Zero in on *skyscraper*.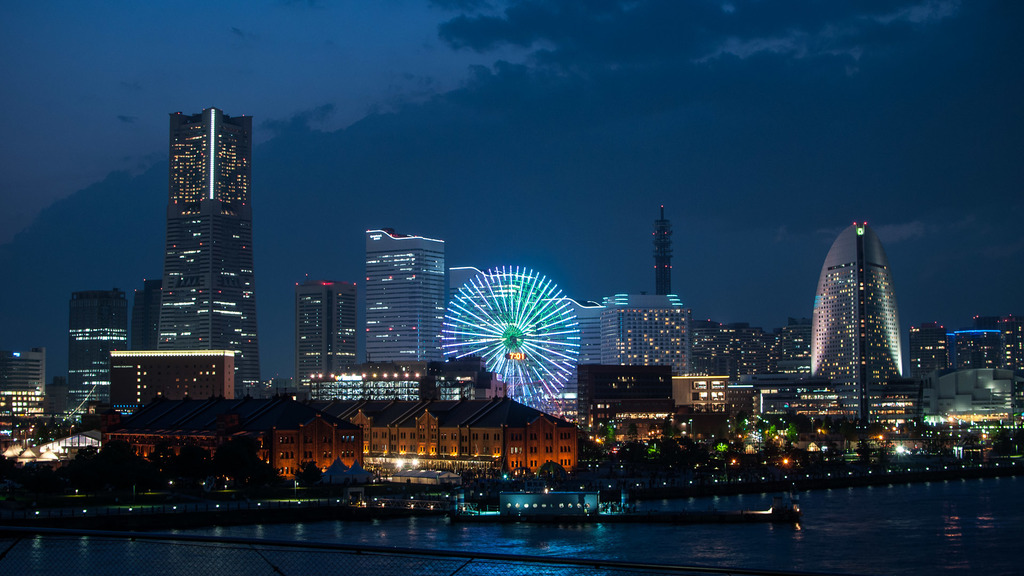
Zeroed in: [x1=365, y1=230, x2=446, y2=362].
